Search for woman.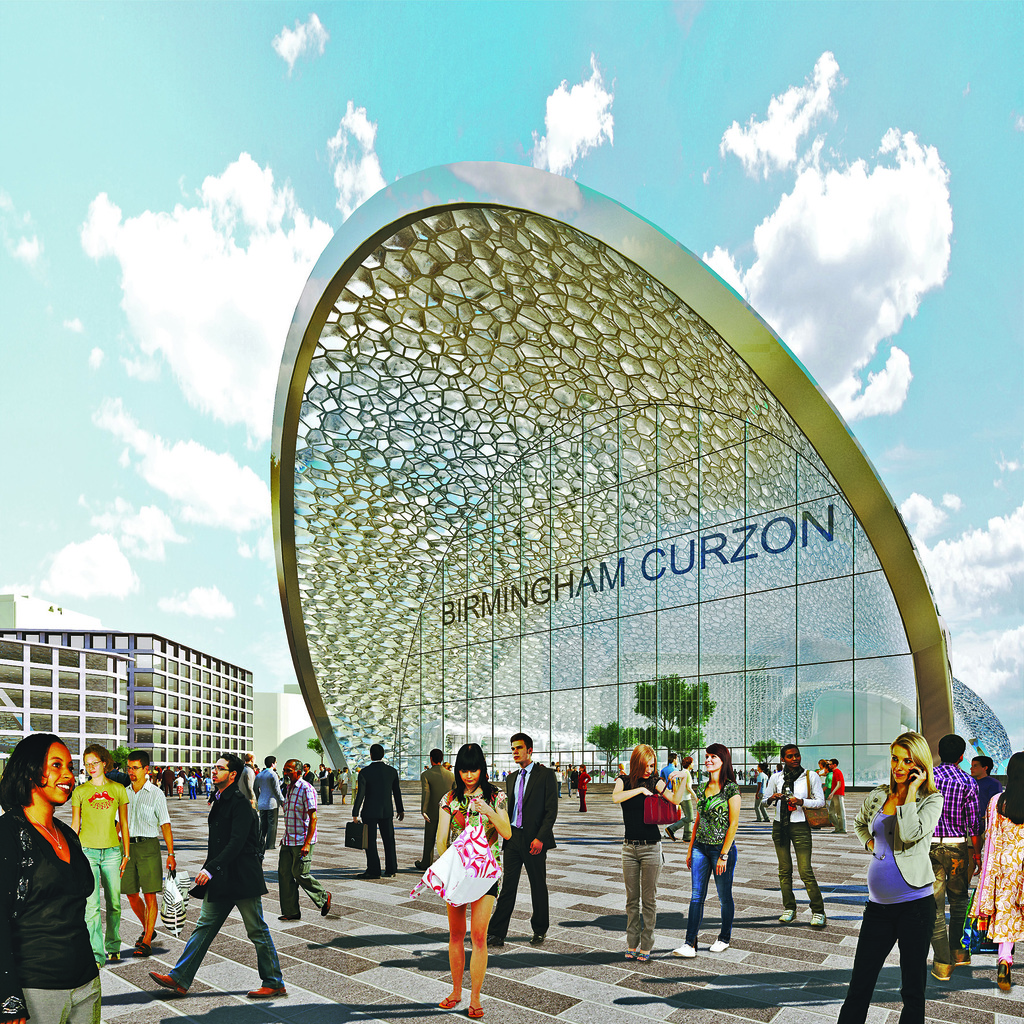
Found at bbox(762, 746, 829, 929).
